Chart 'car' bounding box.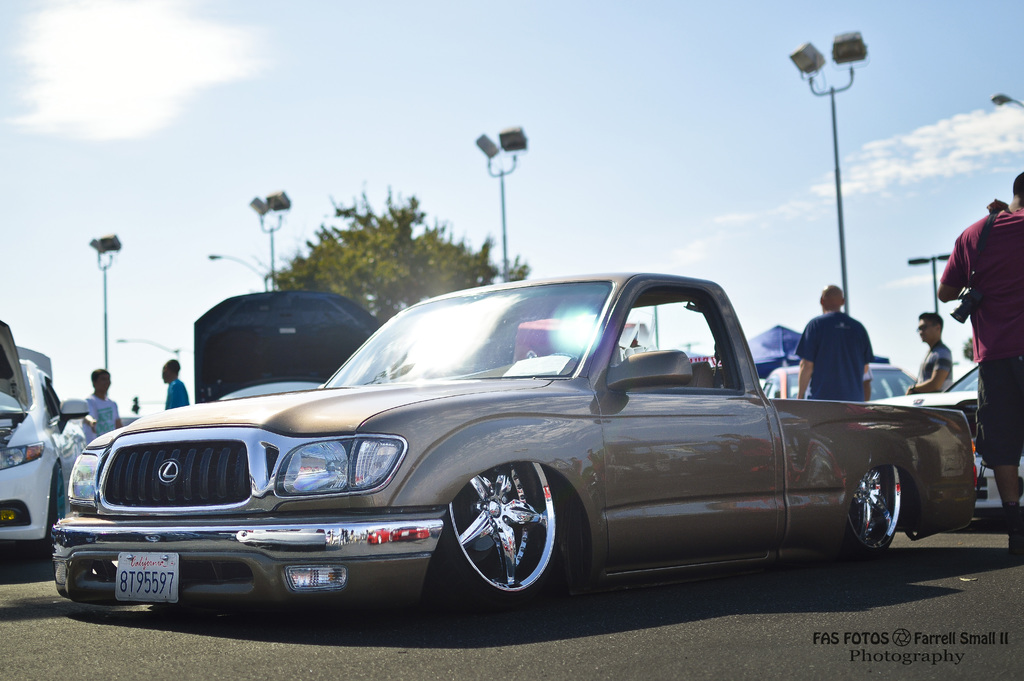
Charted: bbox=(888, 359, 1023, 513).
